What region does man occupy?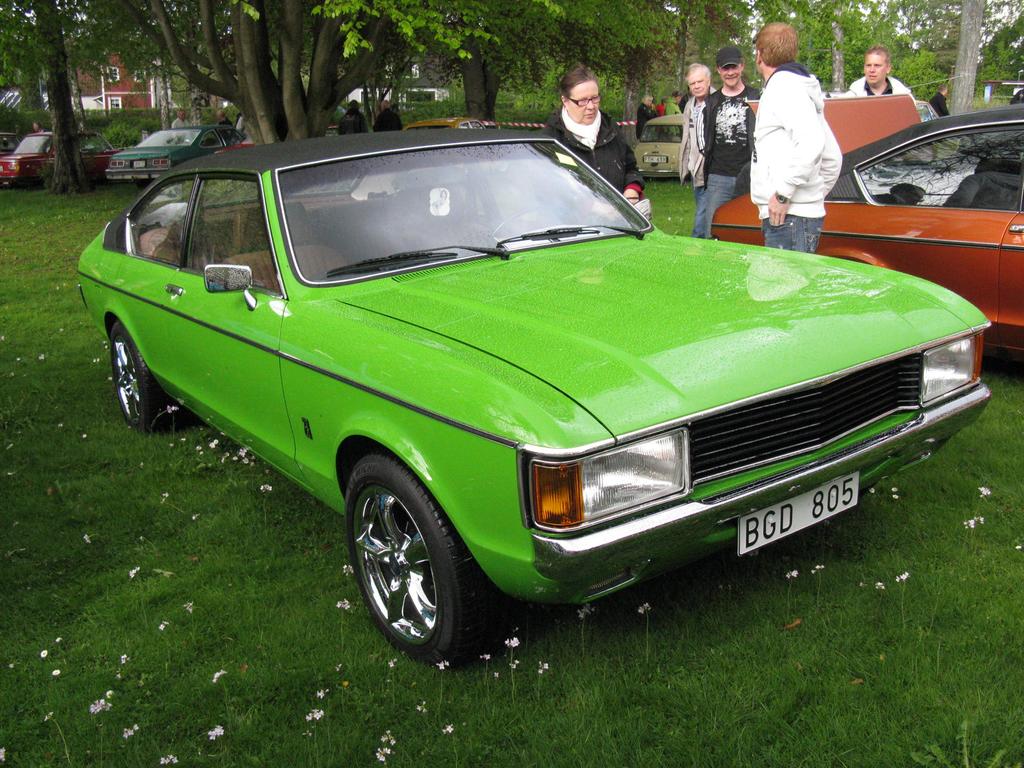
crop(678, 86, 692, 136).
